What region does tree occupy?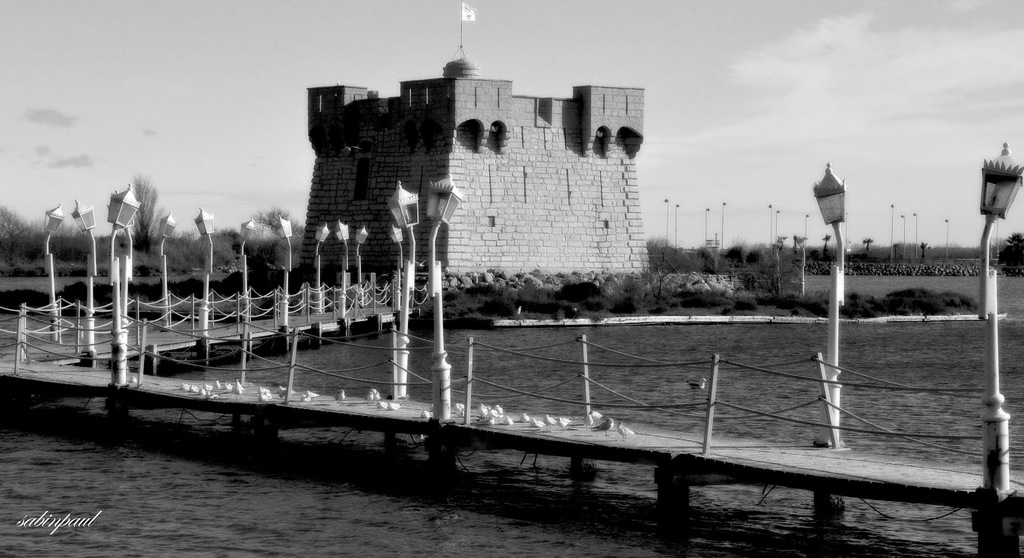
[left=253, top=207, right=303, bottom=268].
